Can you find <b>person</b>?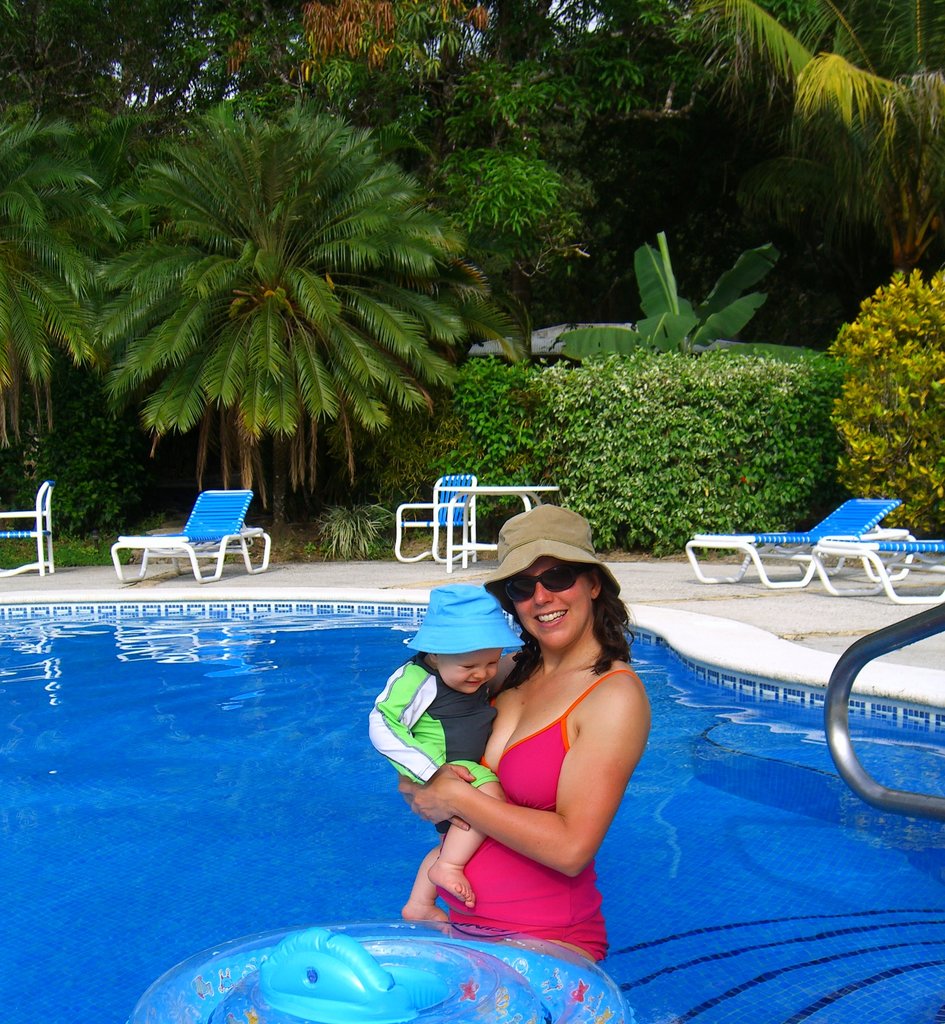
Yes, bounding box: rect(405, 507, 652, 963).
